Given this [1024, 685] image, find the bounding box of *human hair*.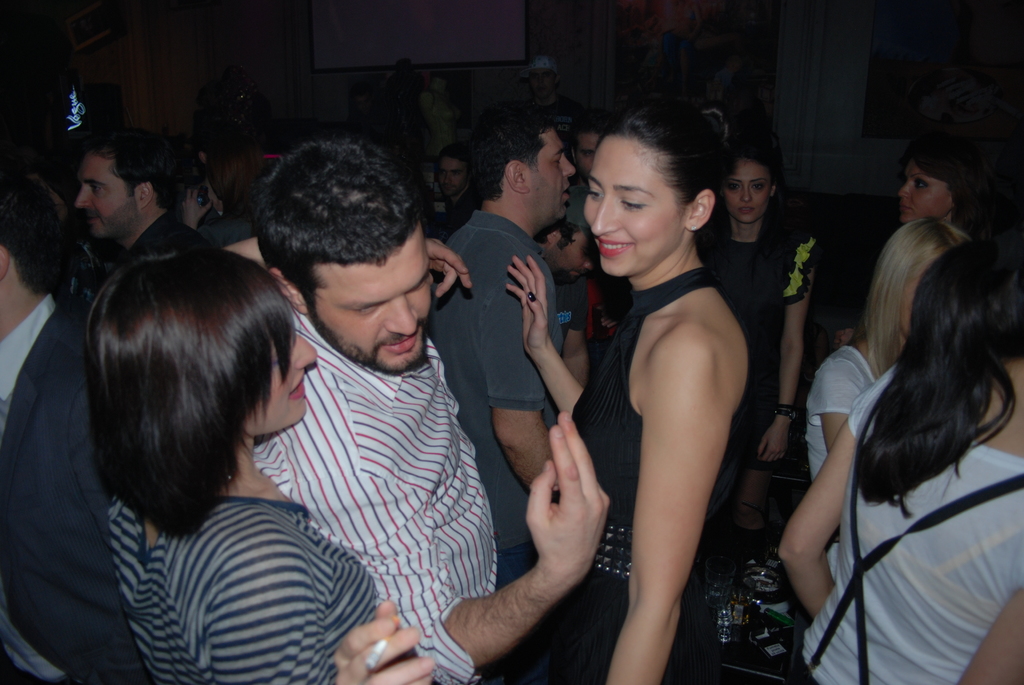
left=45, top=220, right=317, bottom=560.
